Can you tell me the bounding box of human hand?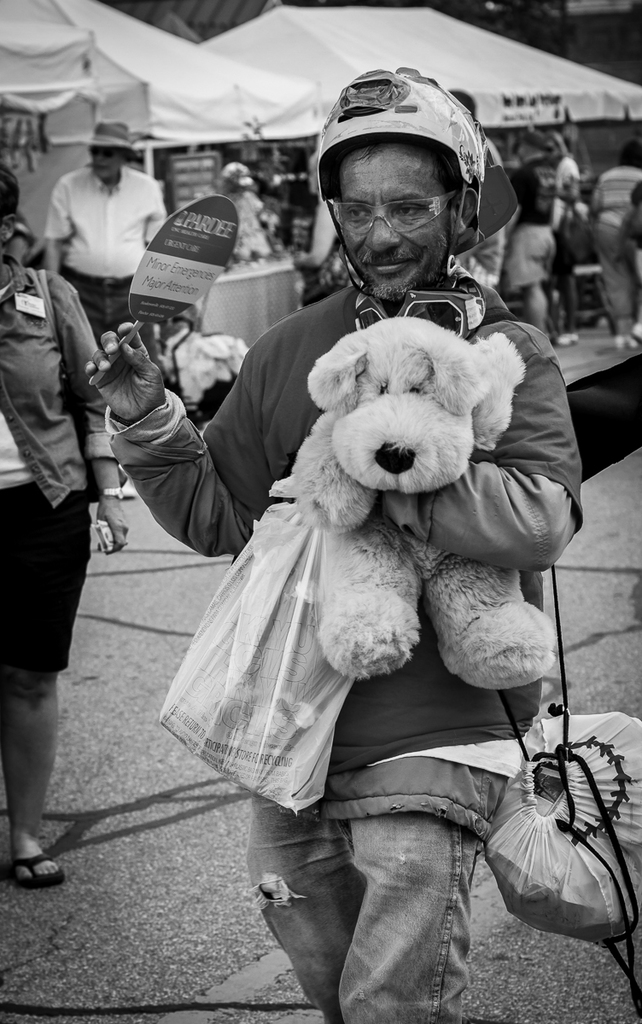
(x1=82, y1=318, x2=171, y2=407).
